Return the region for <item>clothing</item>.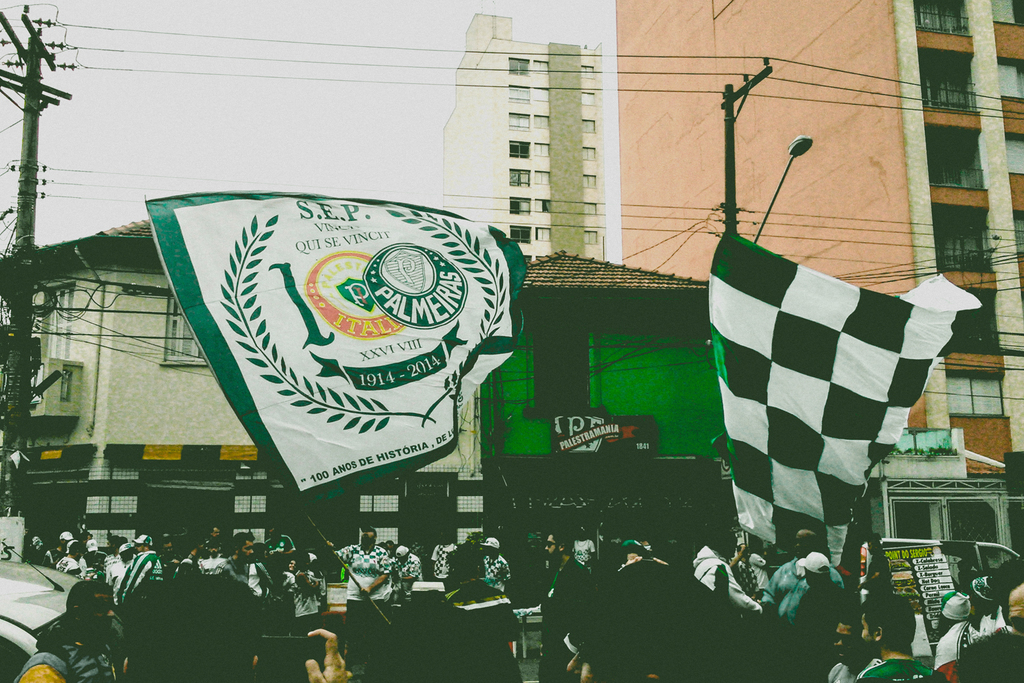
<region>790, 573, 860, 667</region>.
